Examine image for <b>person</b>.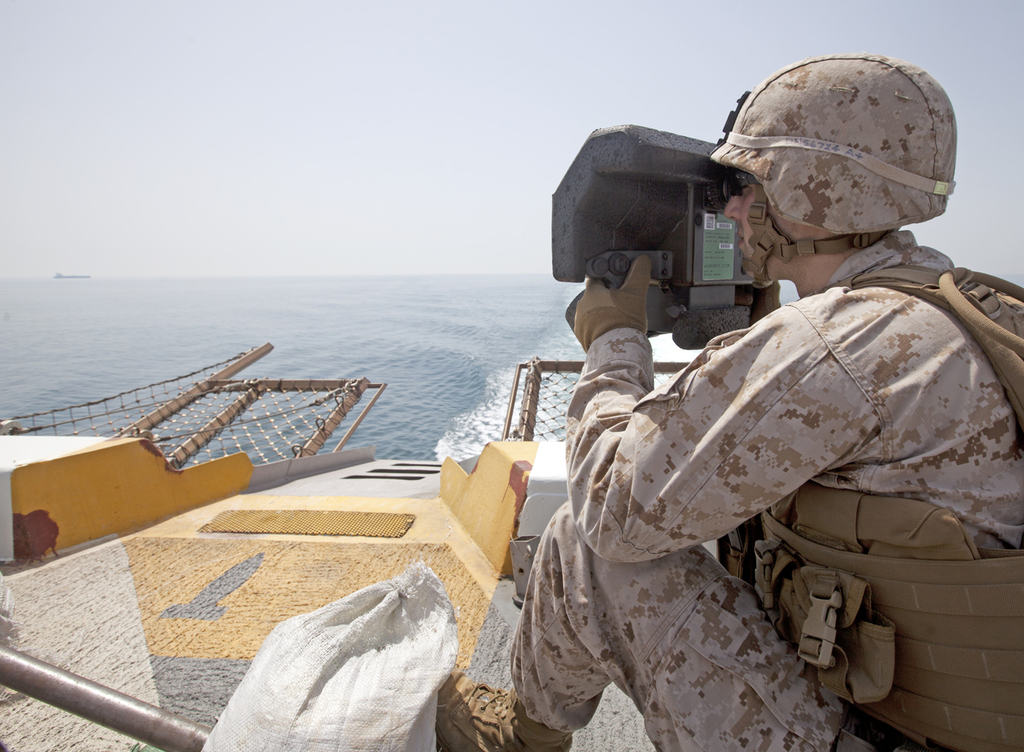
Examination result: (x1=433, y1=52, x2=1023, y2=751).
